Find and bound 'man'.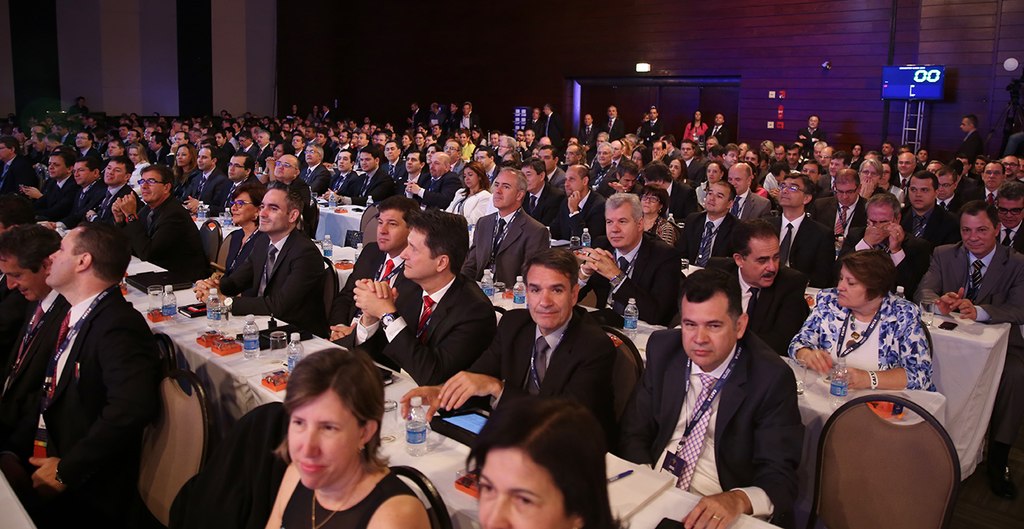
Bound: [878, 144, 897, 166].
